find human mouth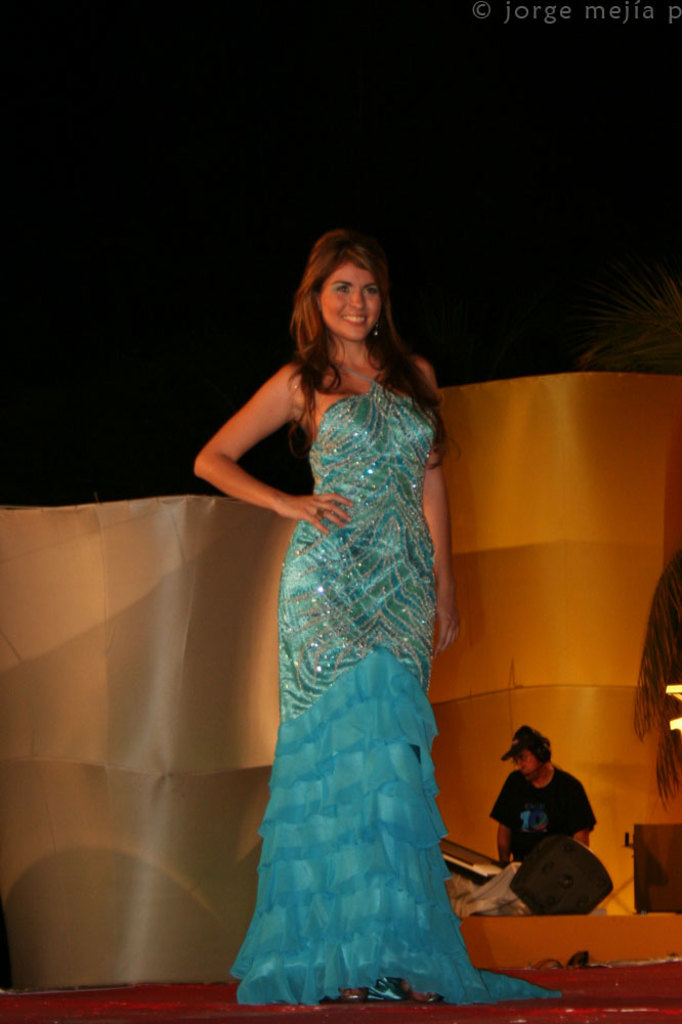
locate(341, 312, 365, 325)
